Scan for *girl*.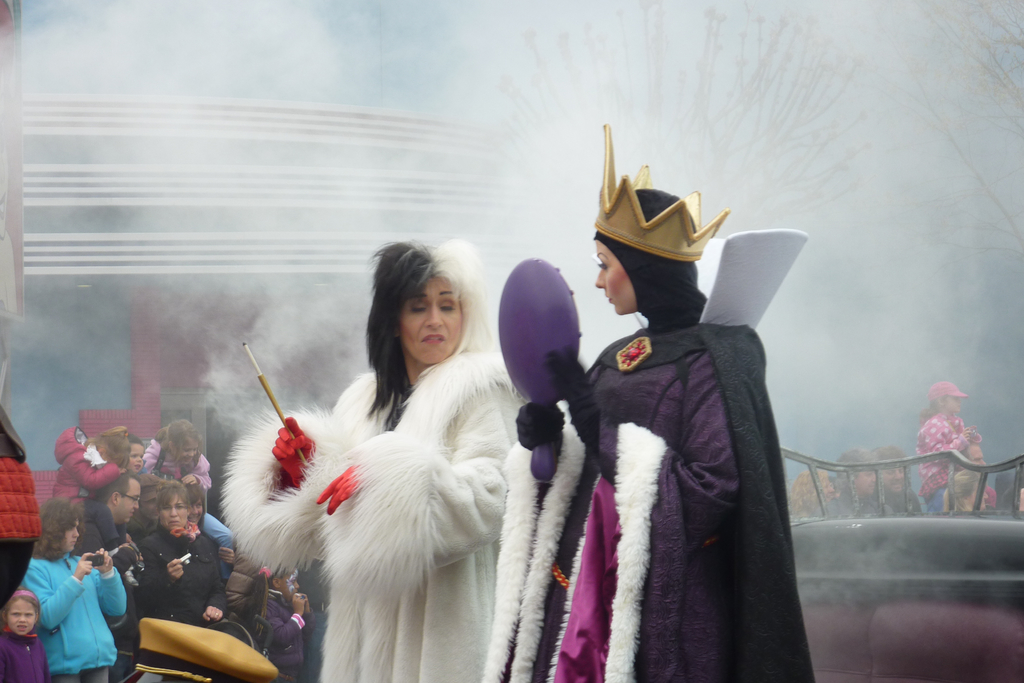
Scan result: box(25, 497, 124, 682).
